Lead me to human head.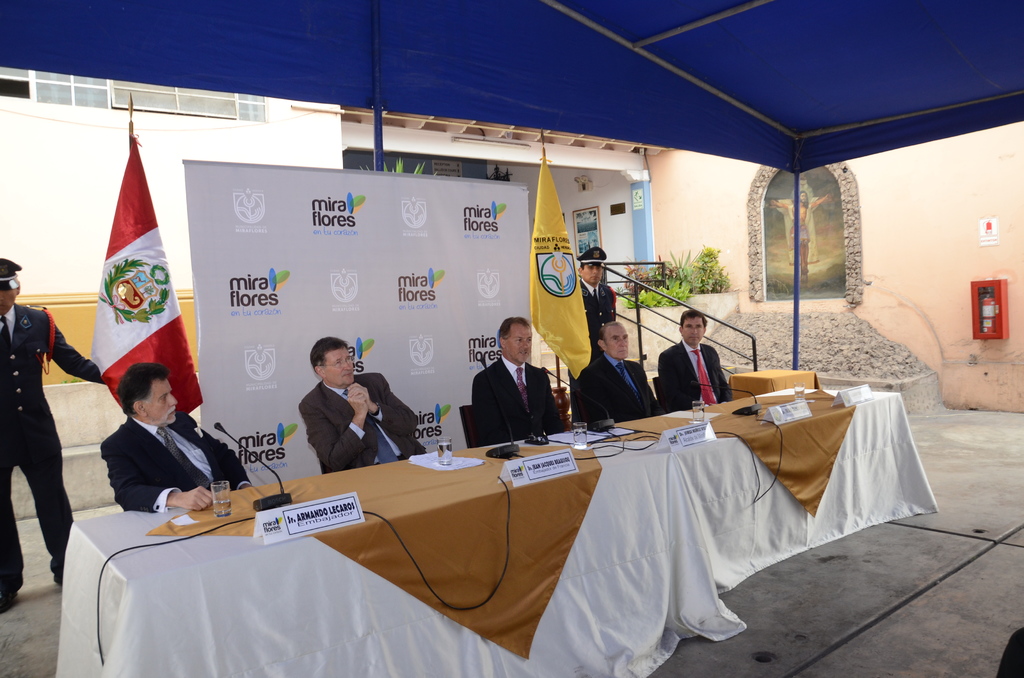
Lead to {"left": 96, "top": 367, "right": 173, "bottom": 437}.
